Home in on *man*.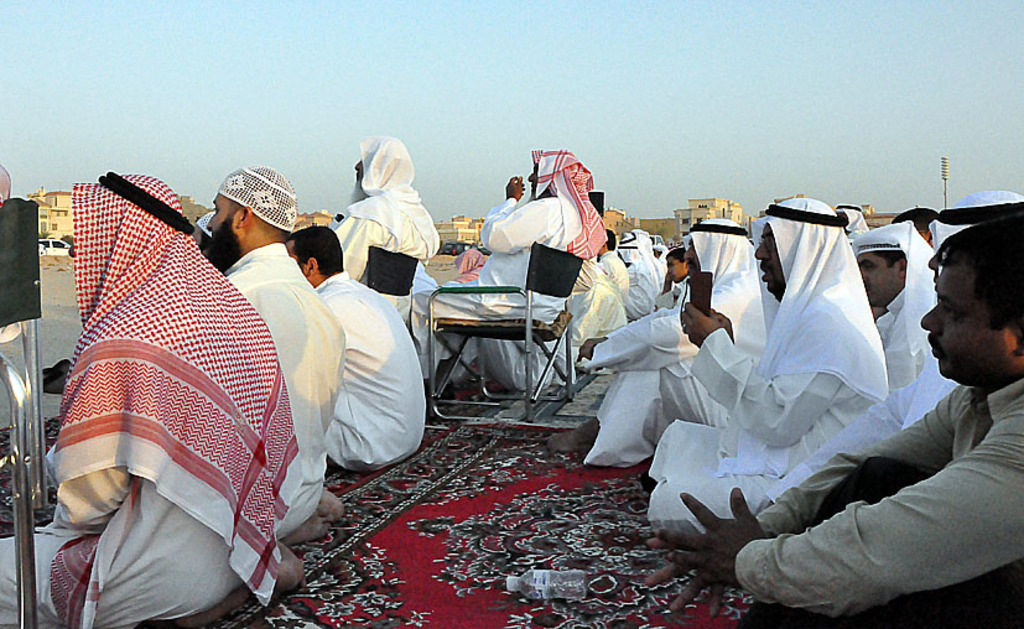
Homed in at 643 203 893 520.
